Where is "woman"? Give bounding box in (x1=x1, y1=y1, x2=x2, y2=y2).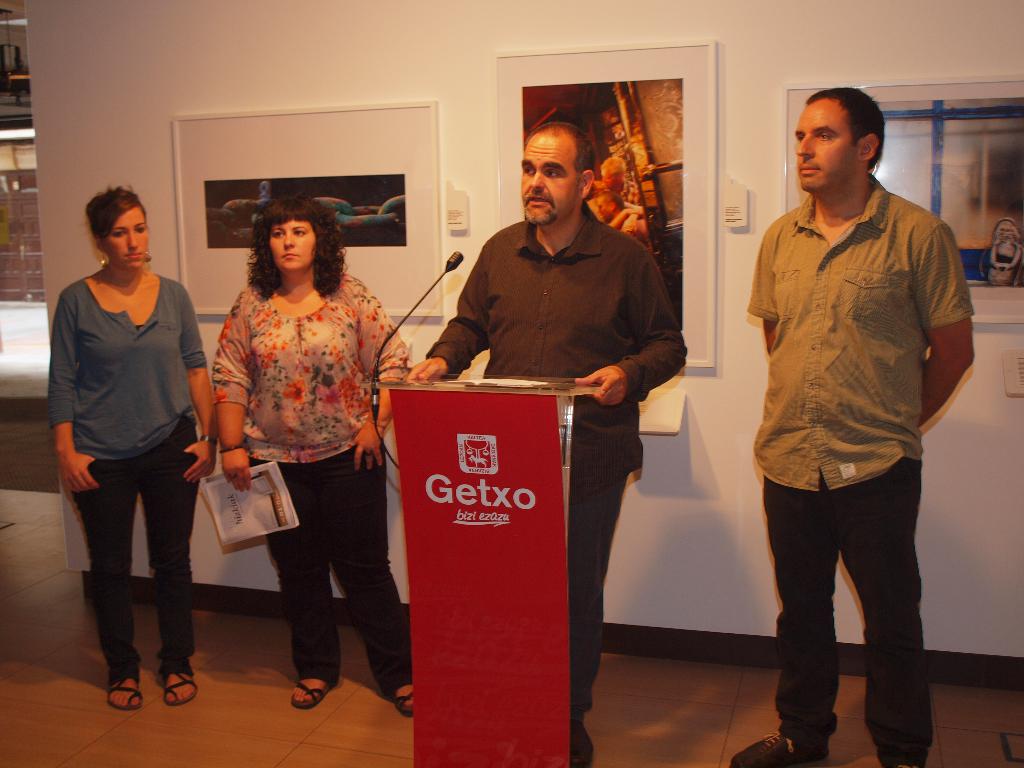
(x1=48, y1=181, x2=218, y2=709).
